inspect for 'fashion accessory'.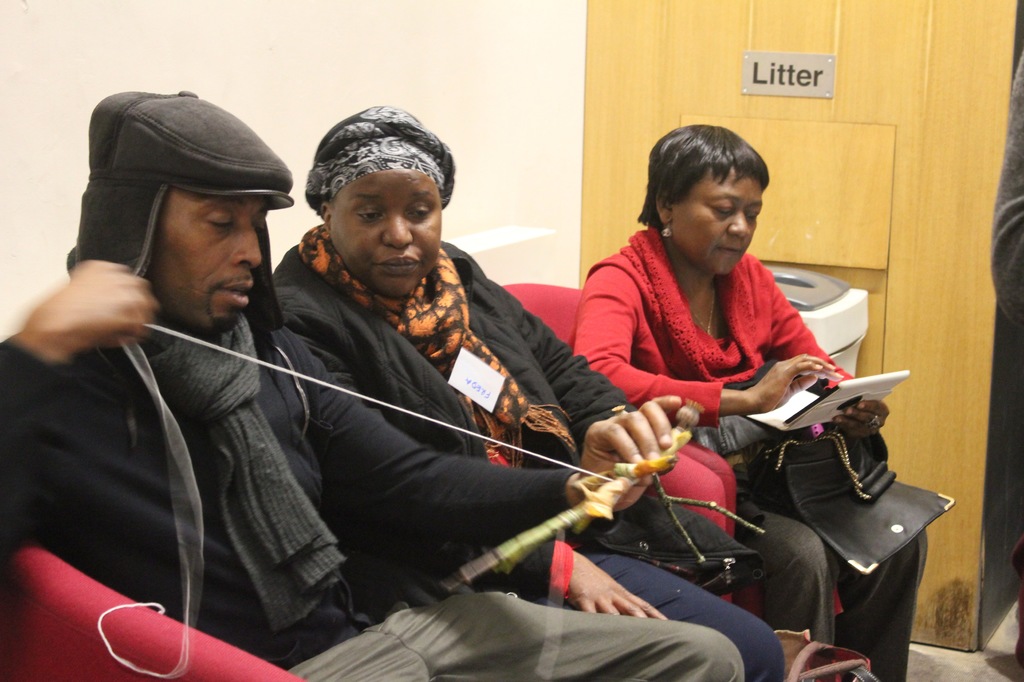
Inspection: region(659, 218, 675, 238).
